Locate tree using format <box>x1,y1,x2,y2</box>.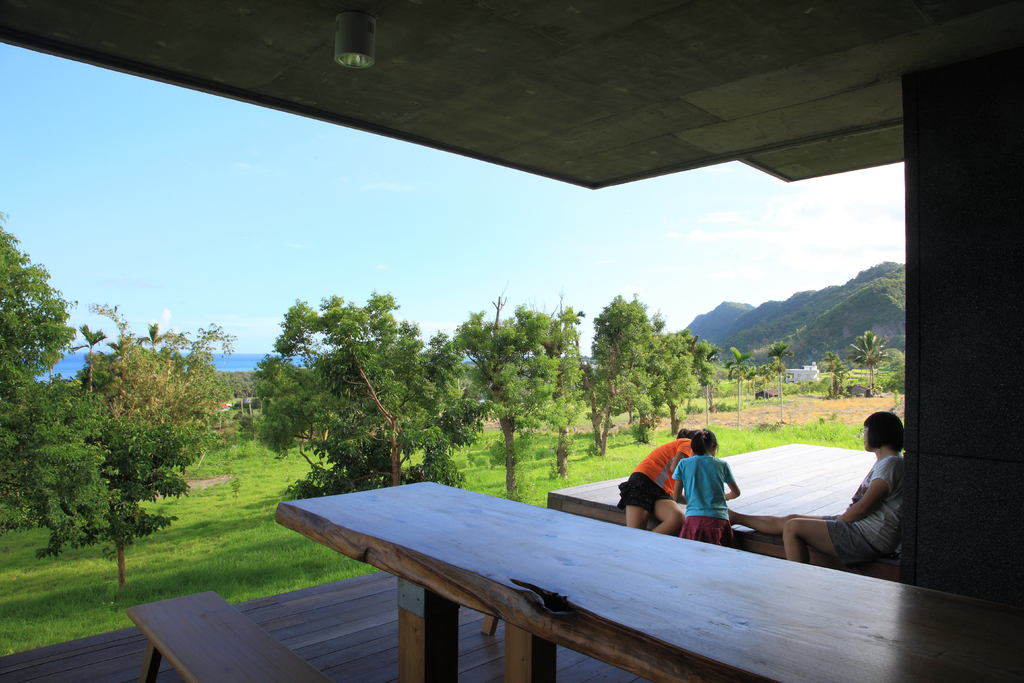
<box>230,288,502,507</box>.
